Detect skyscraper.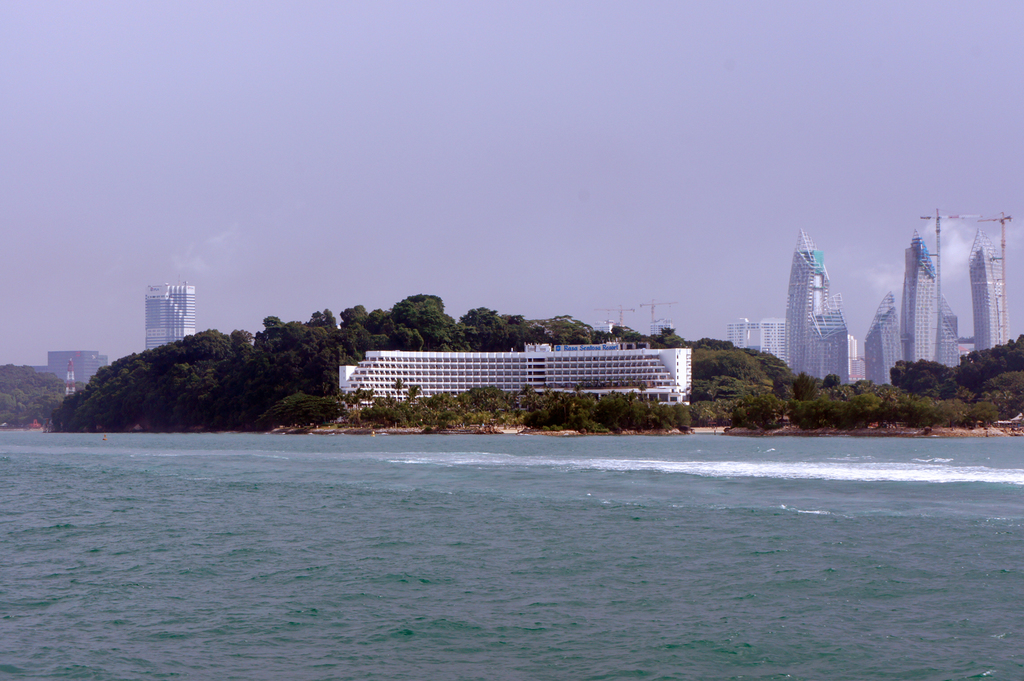
Detected at detection(894, 229, 941, 367).
